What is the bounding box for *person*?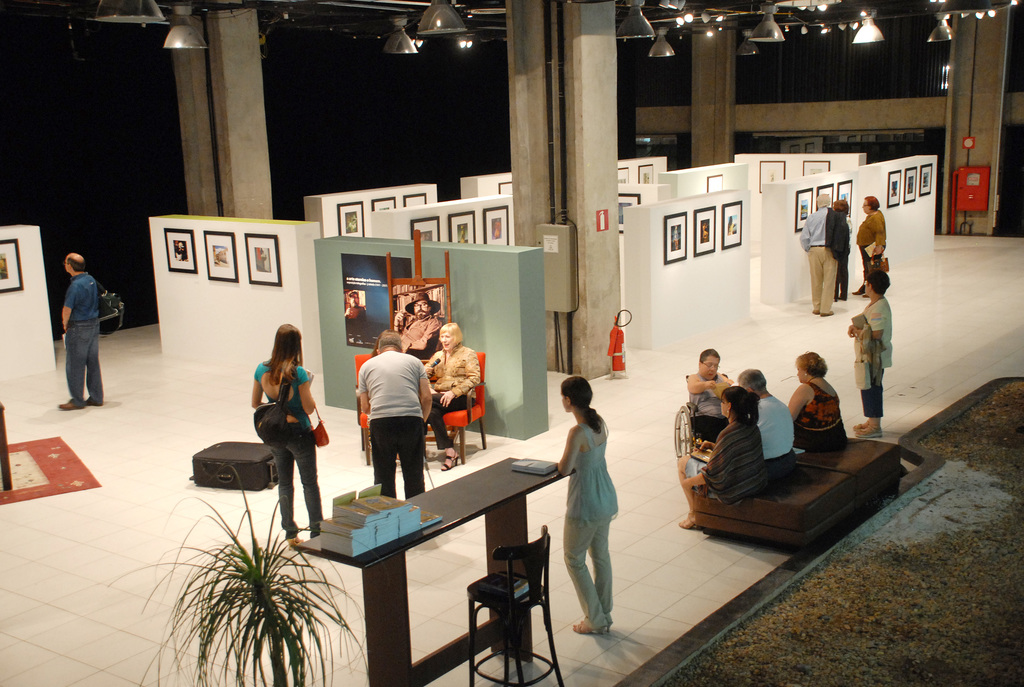
x1=57 y1=249 x2=108 y2=411.
